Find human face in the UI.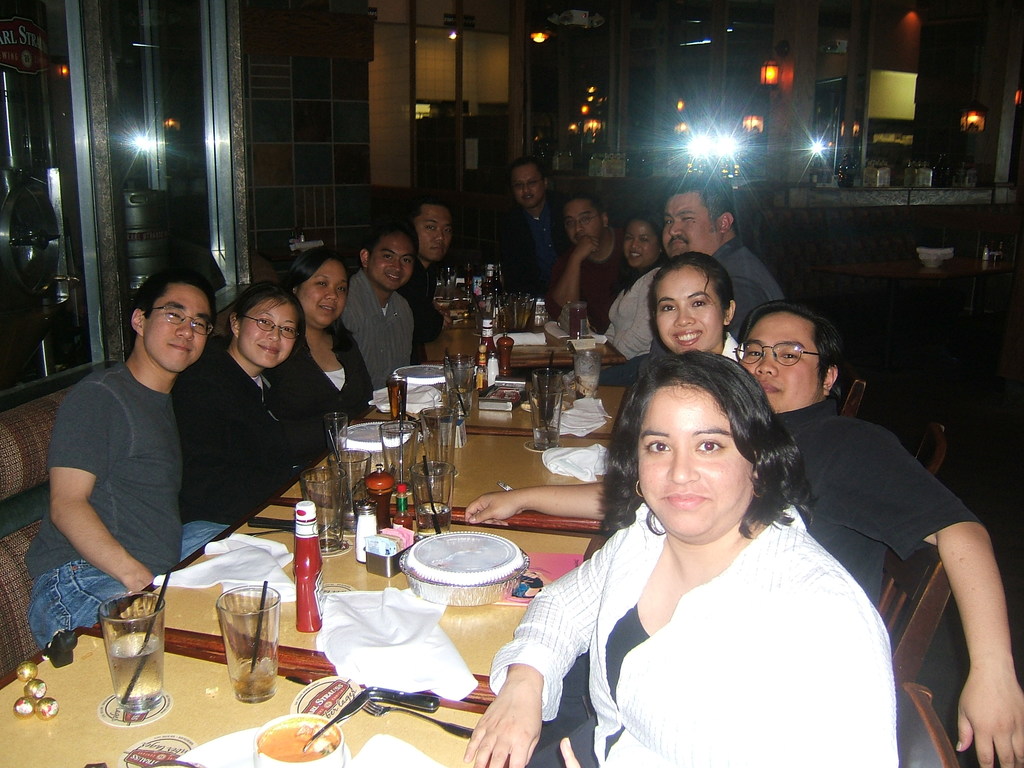
UI element at [737,314,813,407].
